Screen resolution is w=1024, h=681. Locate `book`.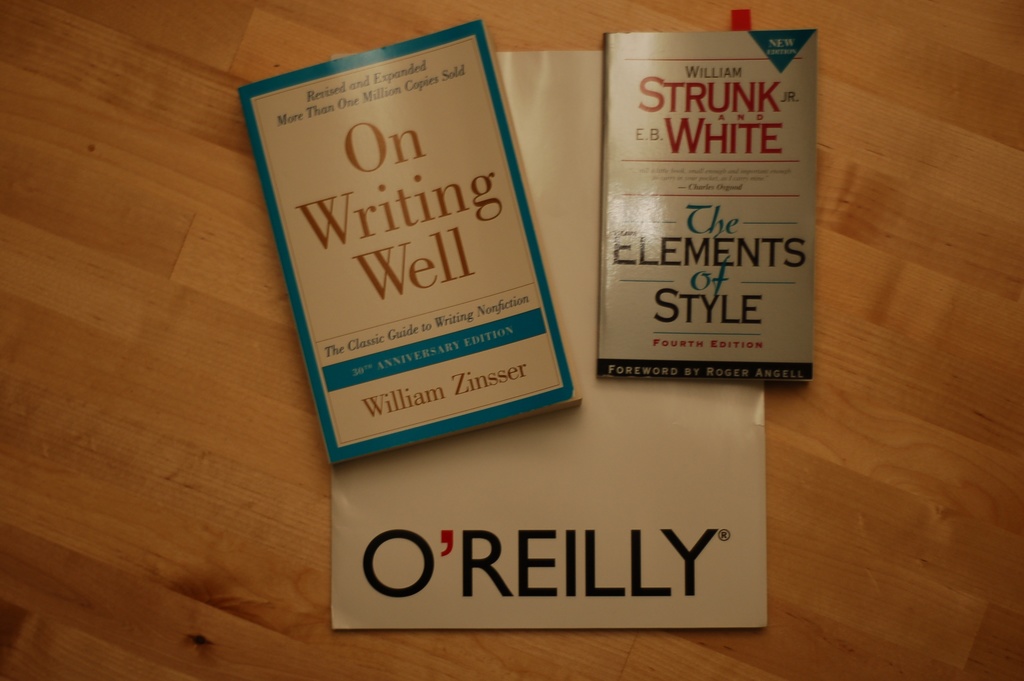
x1=598, y1=30, x2=817, y2=384.
